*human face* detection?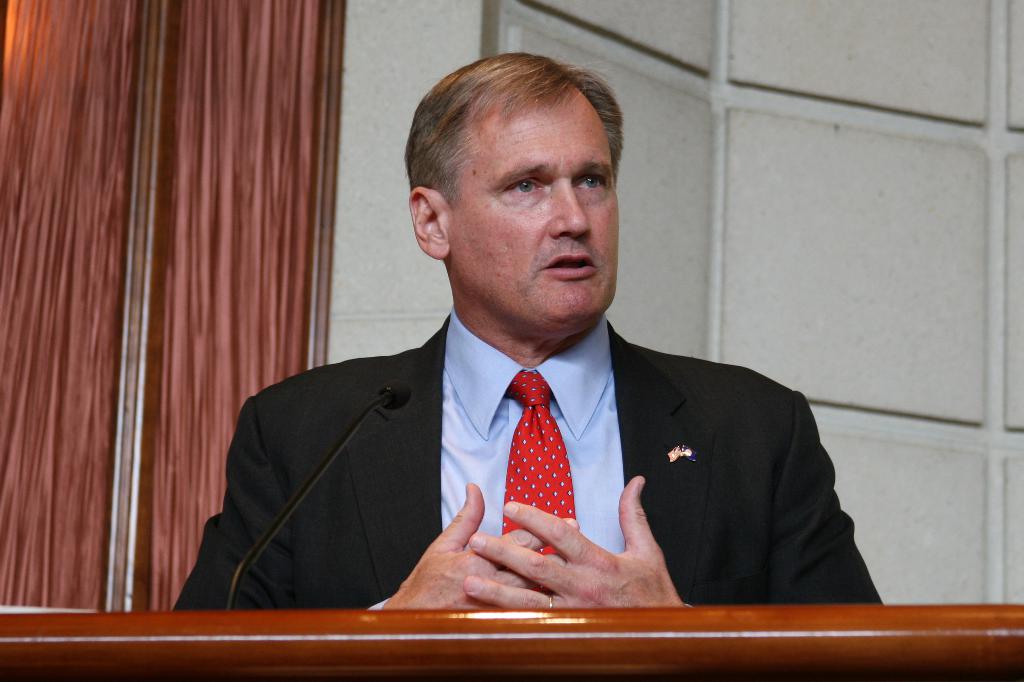
[432,97,620,323]
